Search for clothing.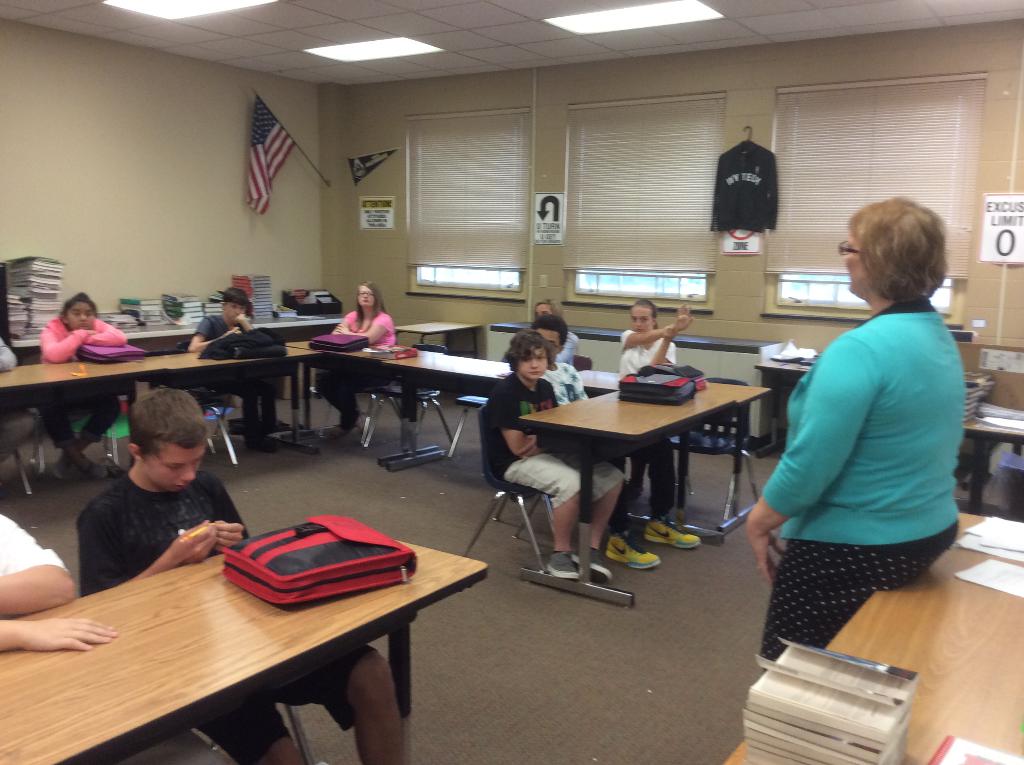
Found at <box>561,330,584,361</box>.
